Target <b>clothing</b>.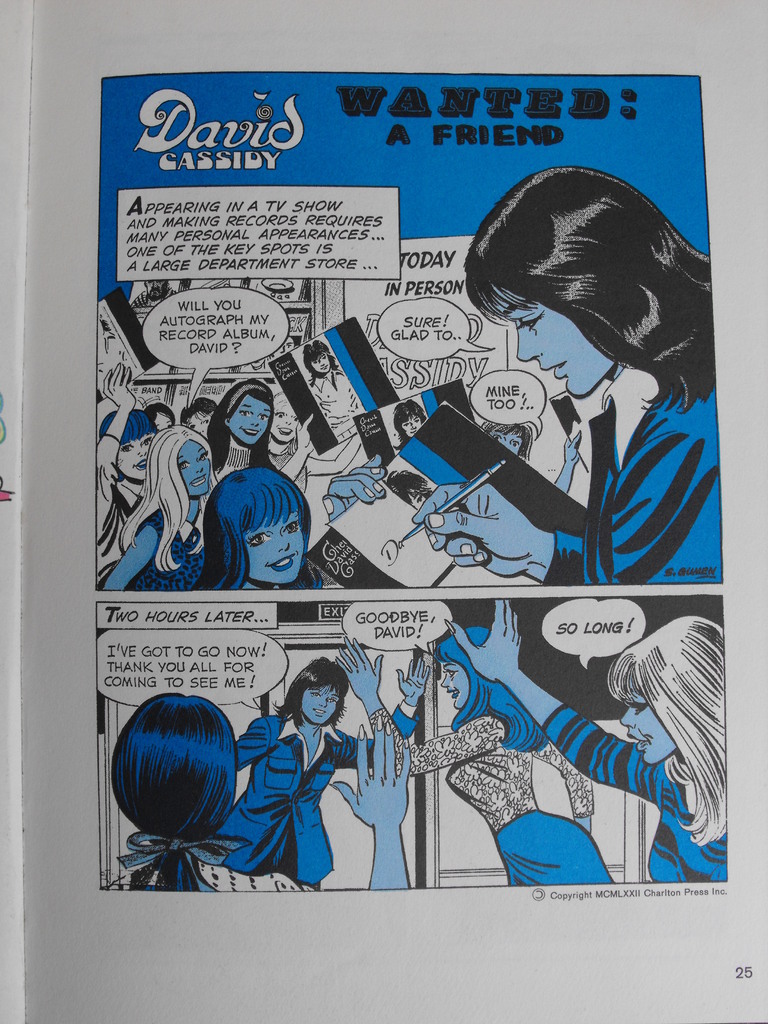
Target region: <region>368, 708, 620, 888</region>.
